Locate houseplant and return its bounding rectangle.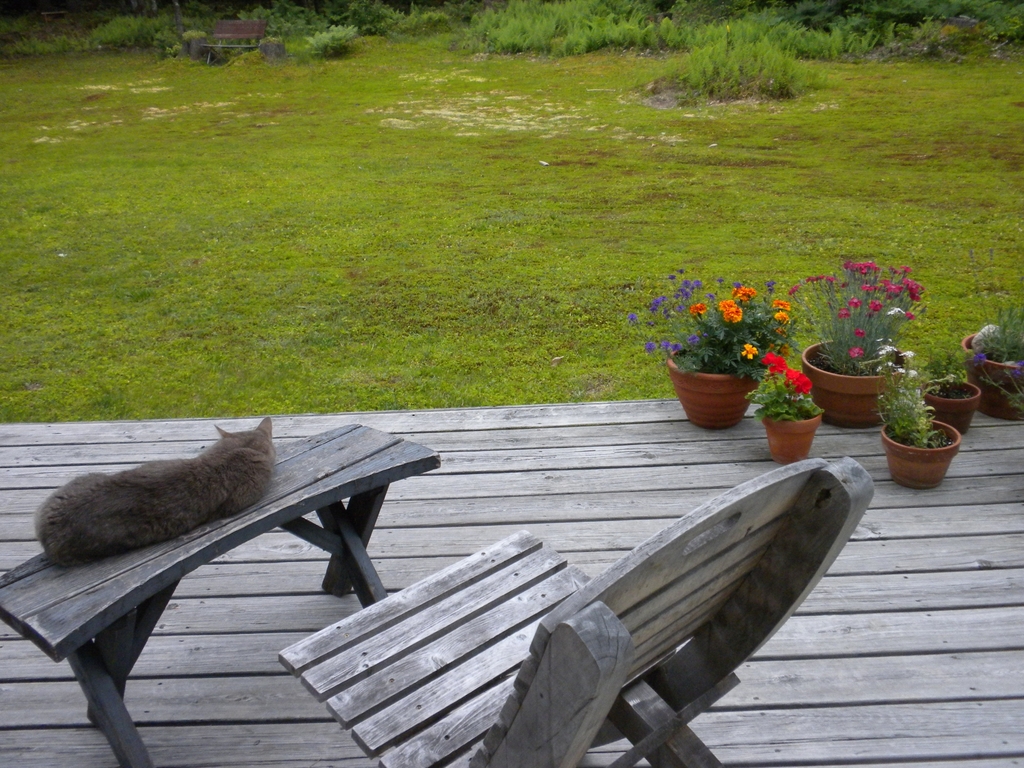
locate(867, 353, 965, 484).
